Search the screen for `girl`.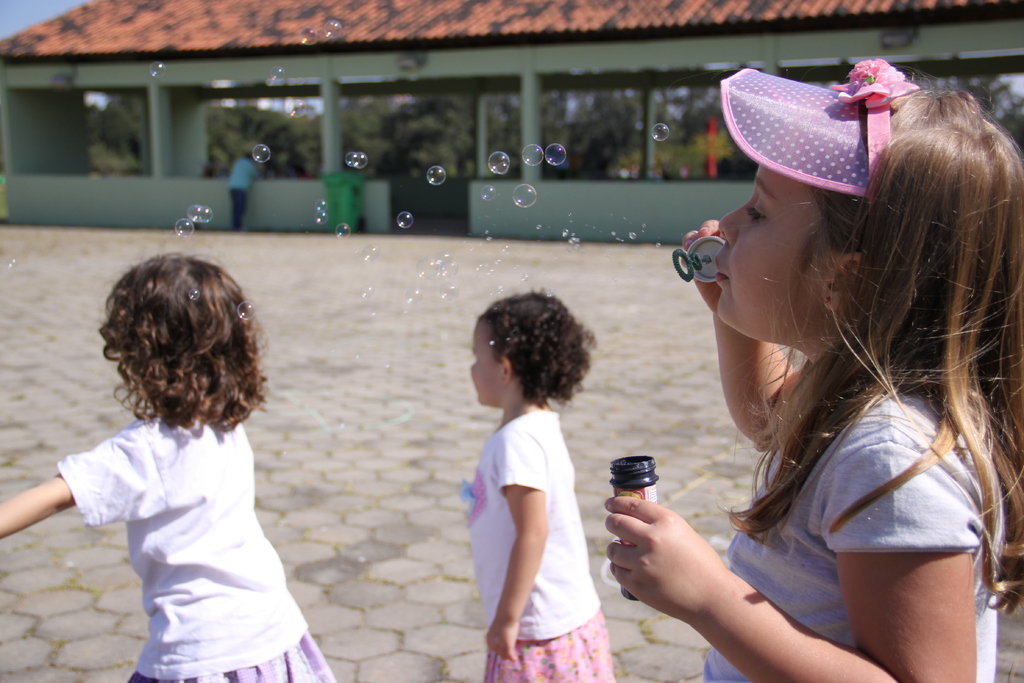
Found at {"x1": 0, "y1": 243, "x2": 337, "y2": 682}.
